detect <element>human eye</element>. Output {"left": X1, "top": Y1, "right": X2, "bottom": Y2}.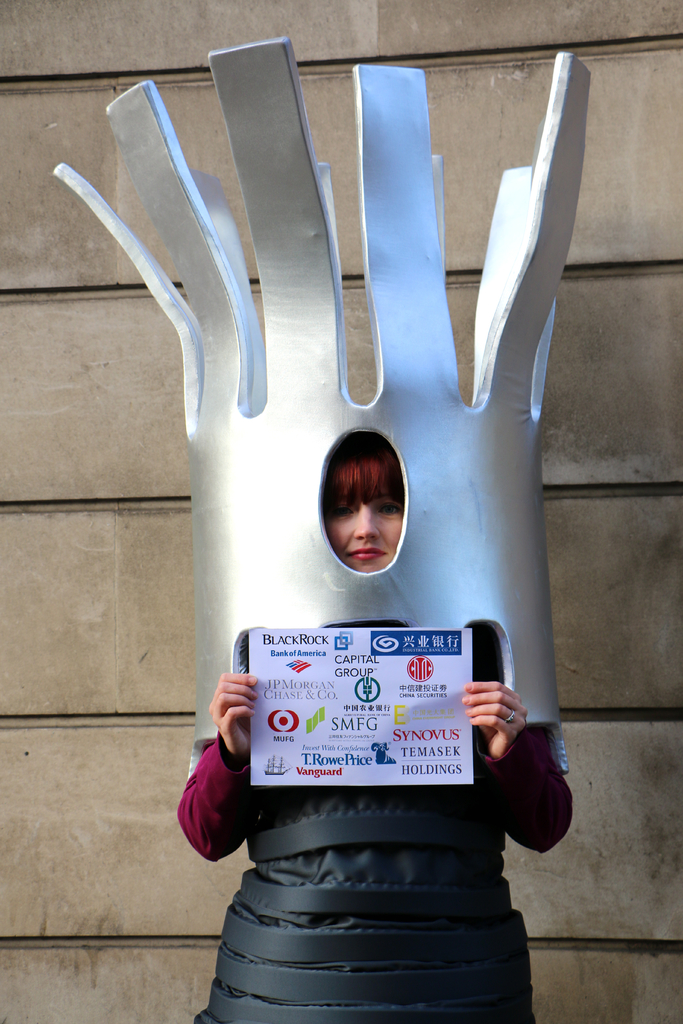
{"left": 324, "top": 504, "right": 358, "bottom": 522}.
